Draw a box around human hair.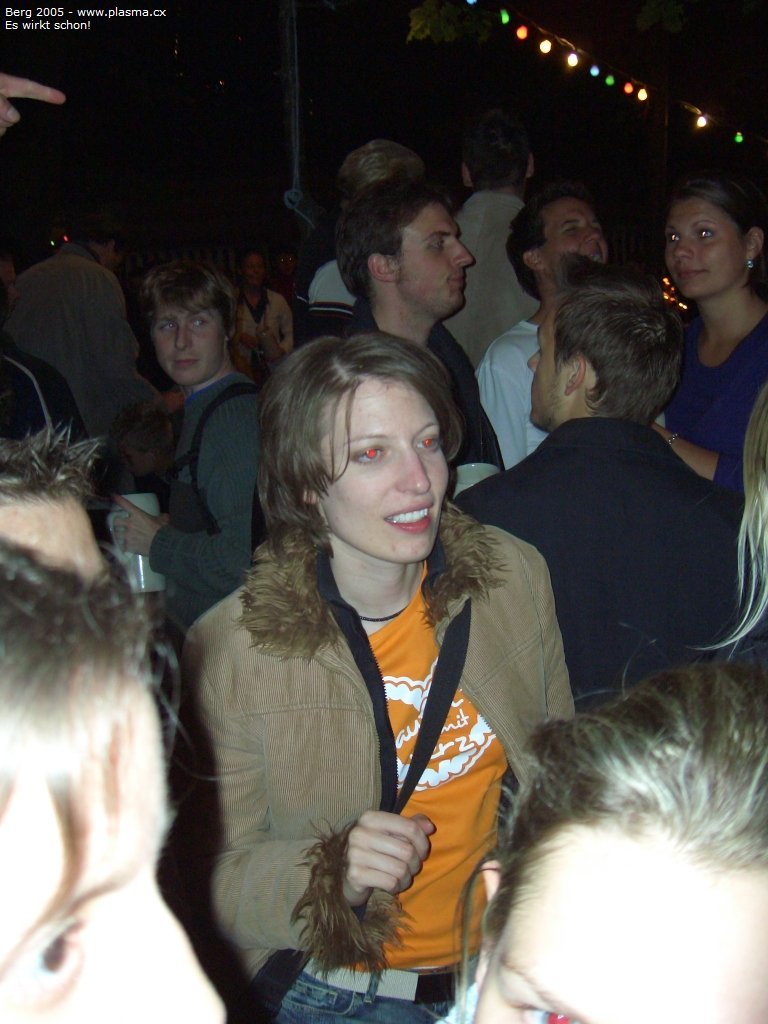
left=480, top=663, right=767, bottom=948.
